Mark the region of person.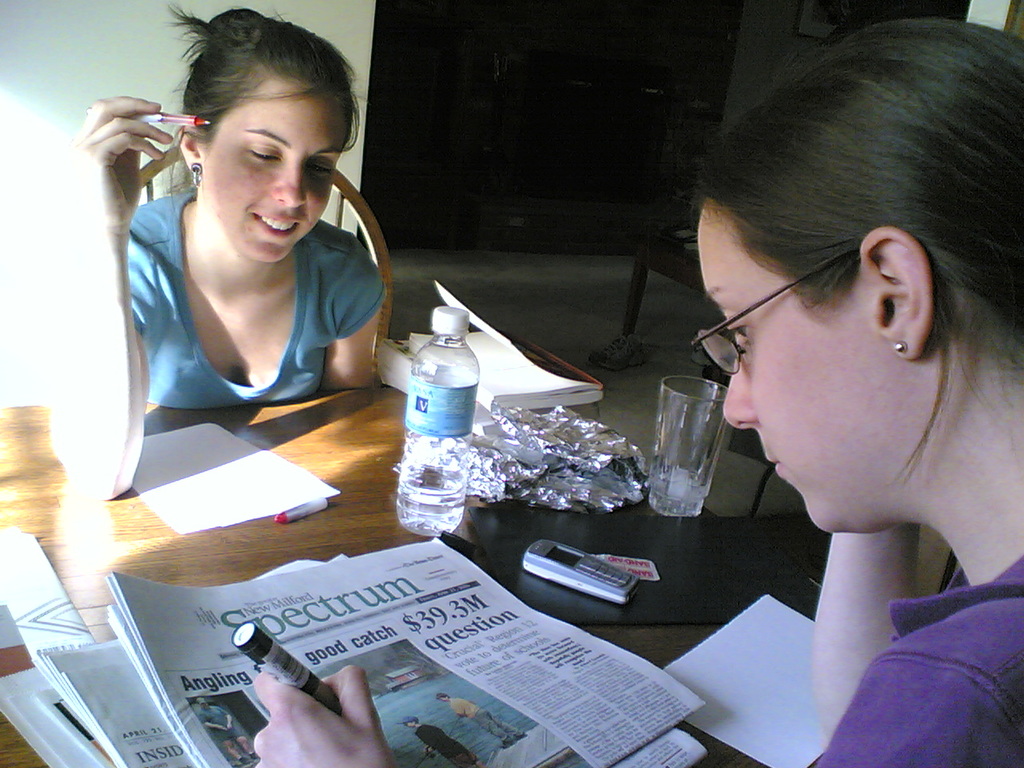
Region: <region>237, 18, 1015, 767</region>.
